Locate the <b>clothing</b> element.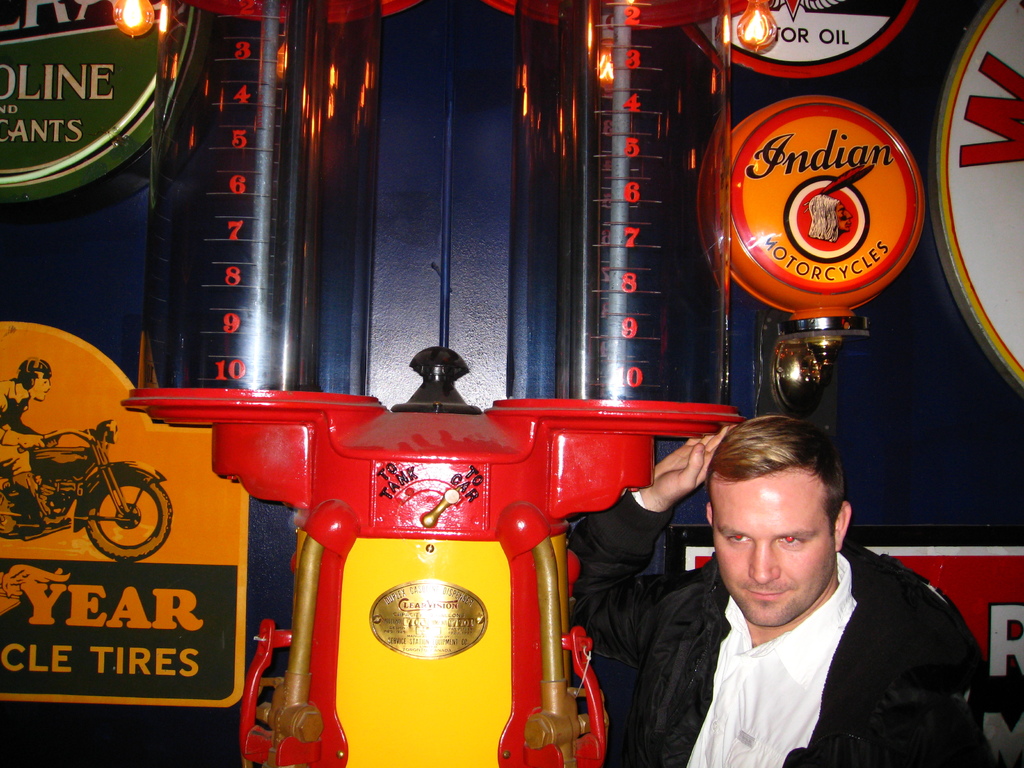
Element bbox: bbox=[584, 469, 948, 763].
